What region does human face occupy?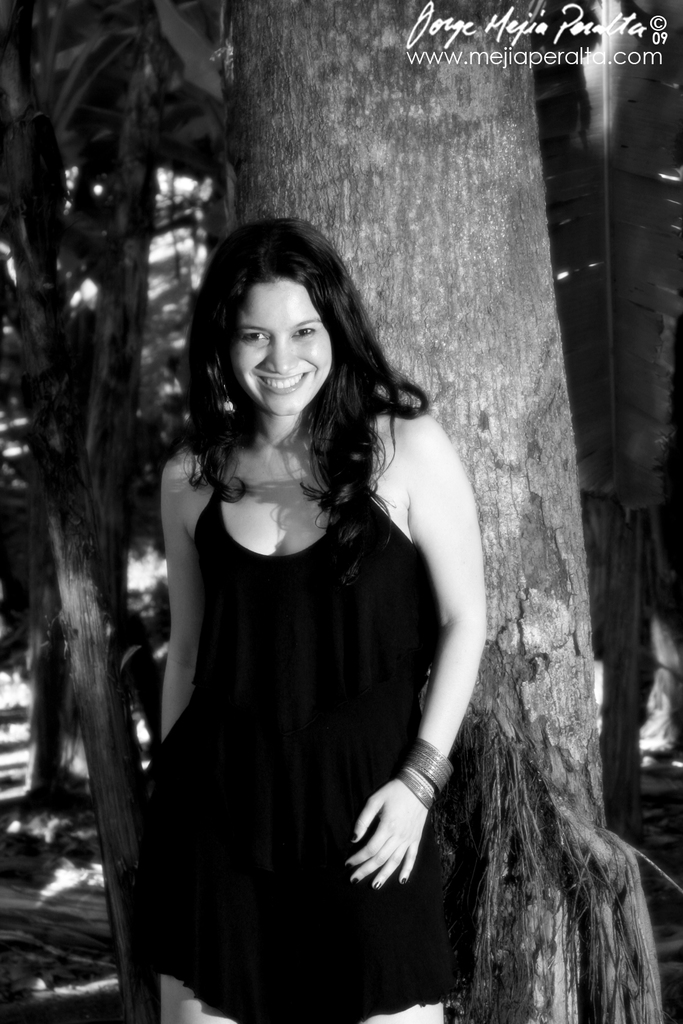
227, 273, 337, 412.
